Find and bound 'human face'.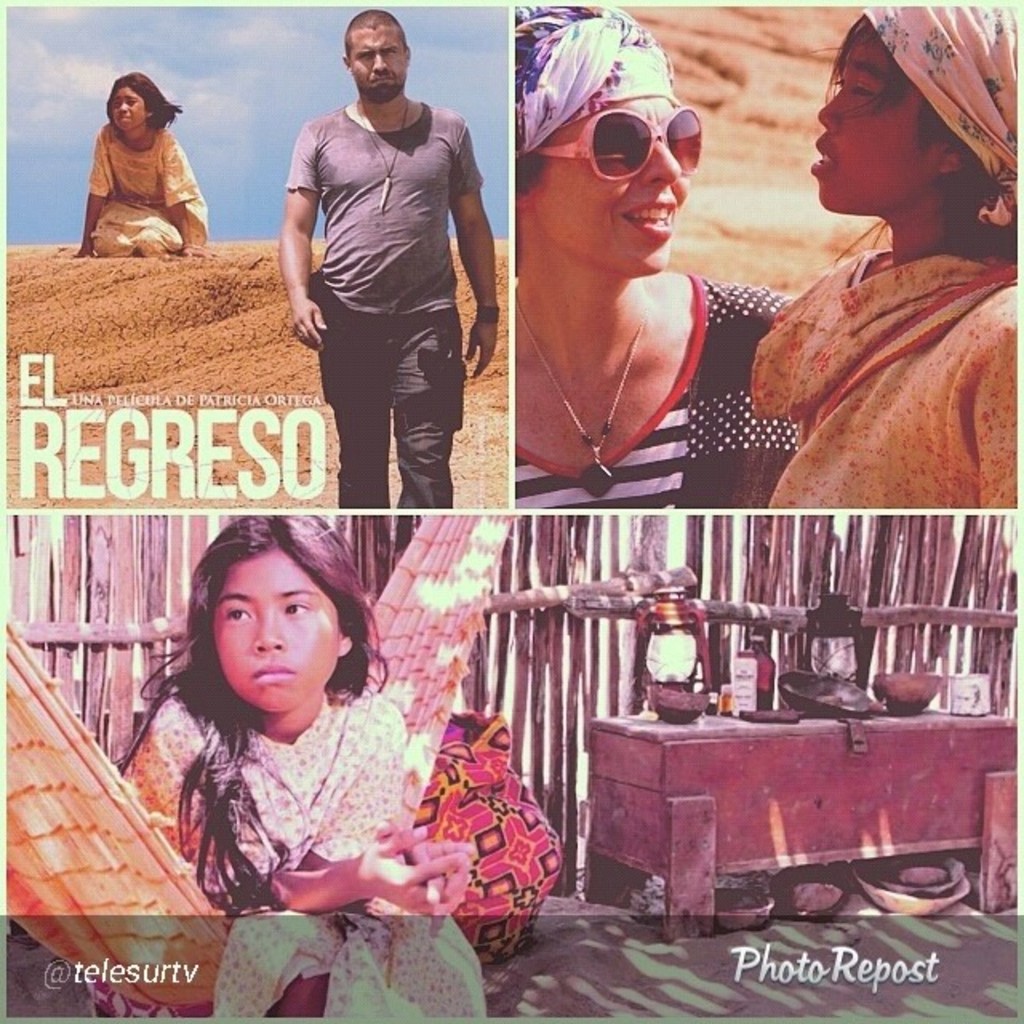
Bound: locate(811, 26, 942, 213).
